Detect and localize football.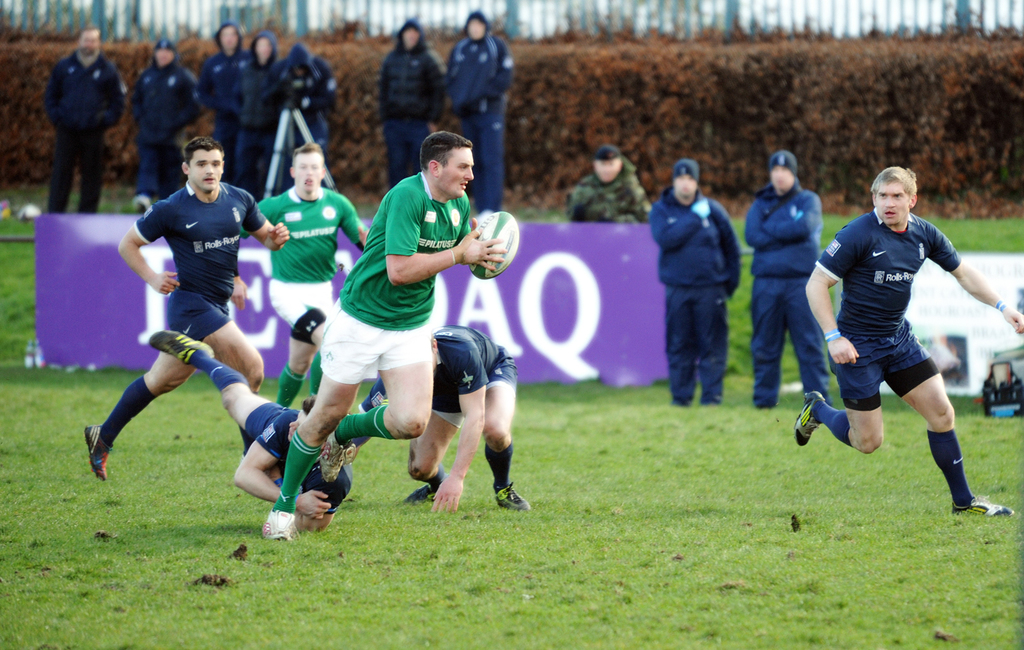
Localized at <box>465,209,519,280</box>.
